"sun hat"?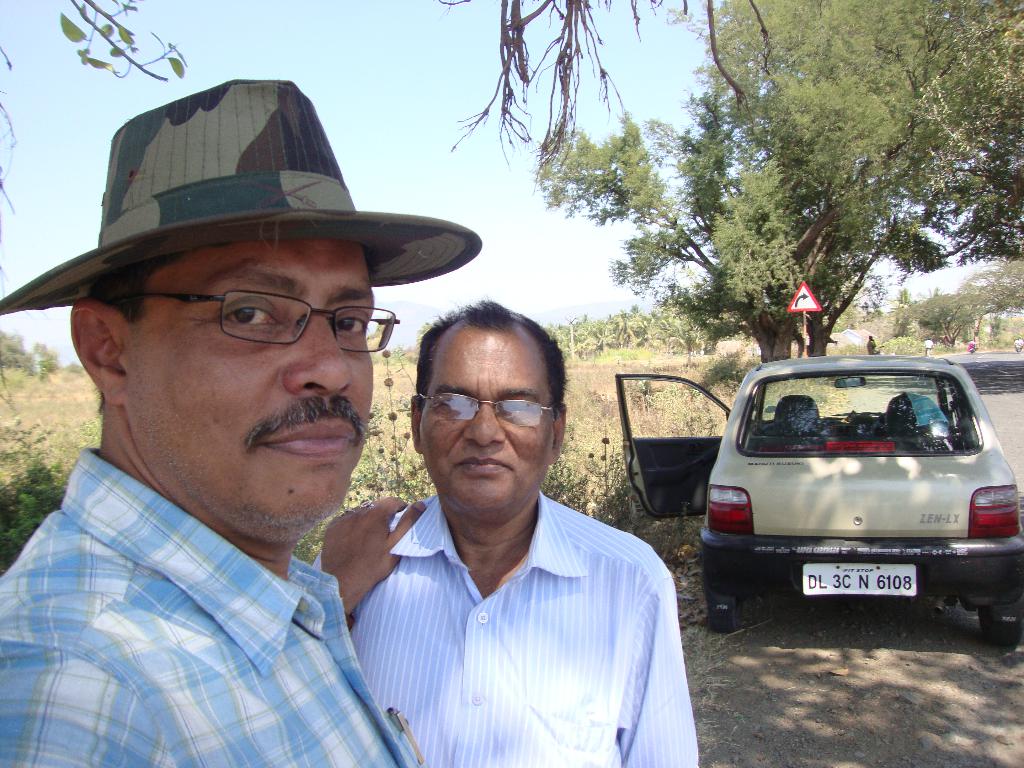
bbox(0, 76, 483, 307)
